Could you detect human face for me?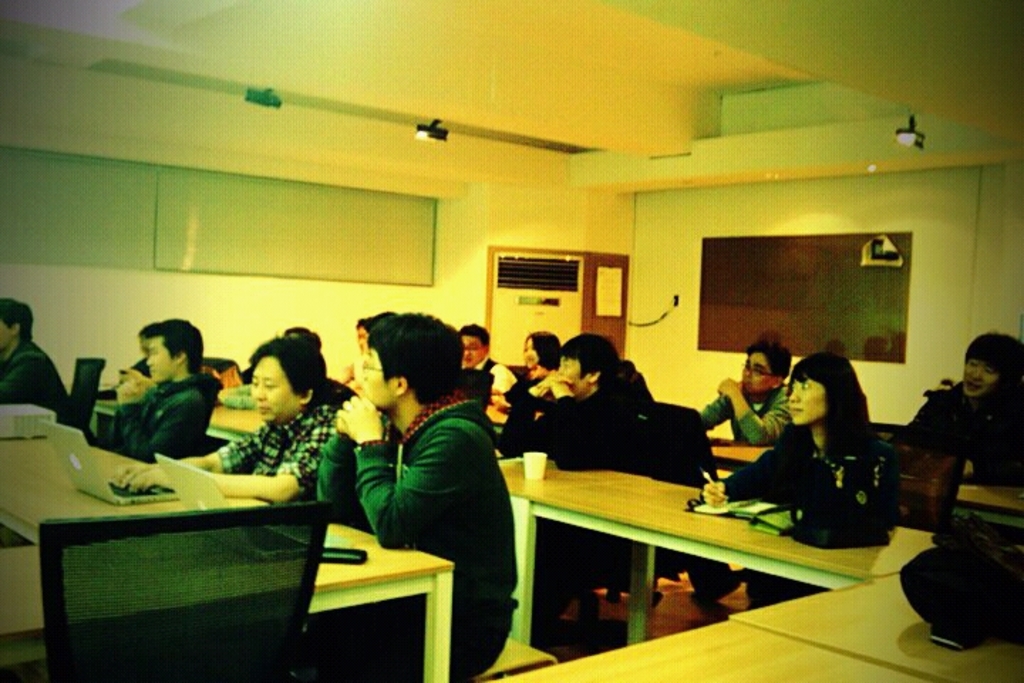
Detection result: bbox=[0, 316, 9, 353].
